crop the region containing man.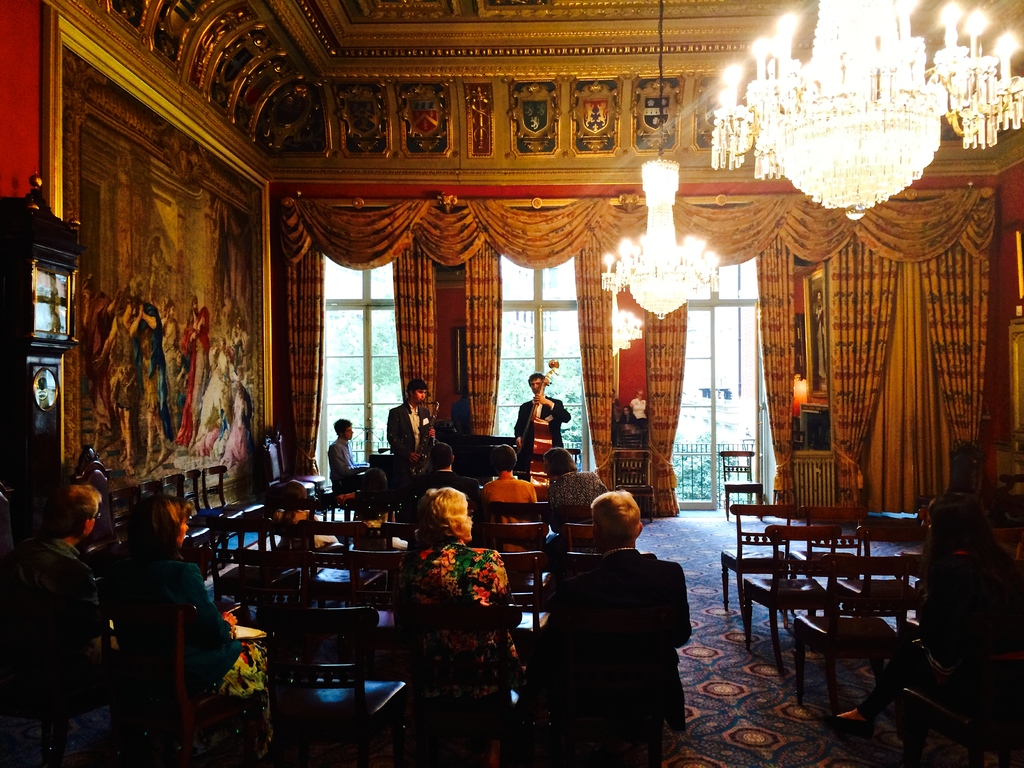
Crop region: [630, 391, 644, 434].
